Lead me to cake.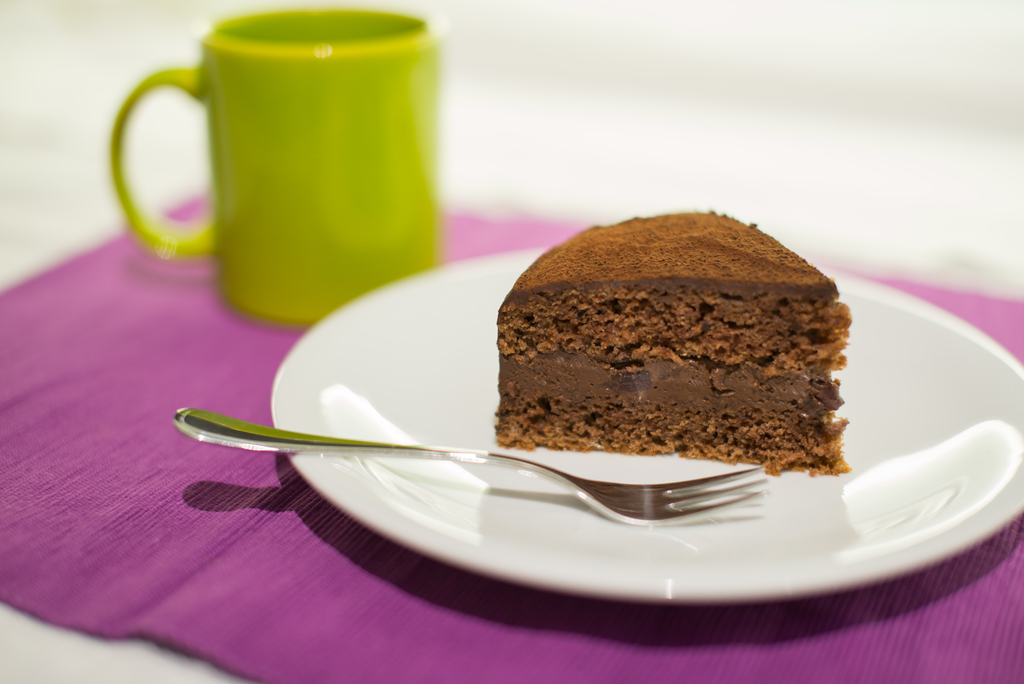
Lead to {"left": 492, "top": 212, "right": 851, "bottom": 475}.
